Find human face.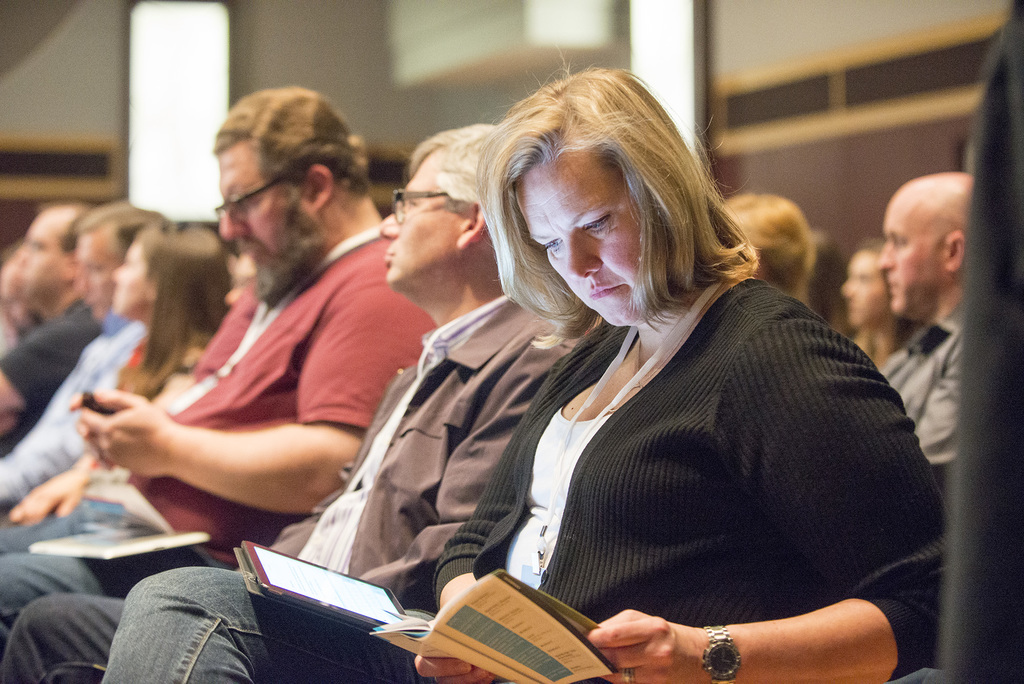
<box>380,145,472,290</box>.
